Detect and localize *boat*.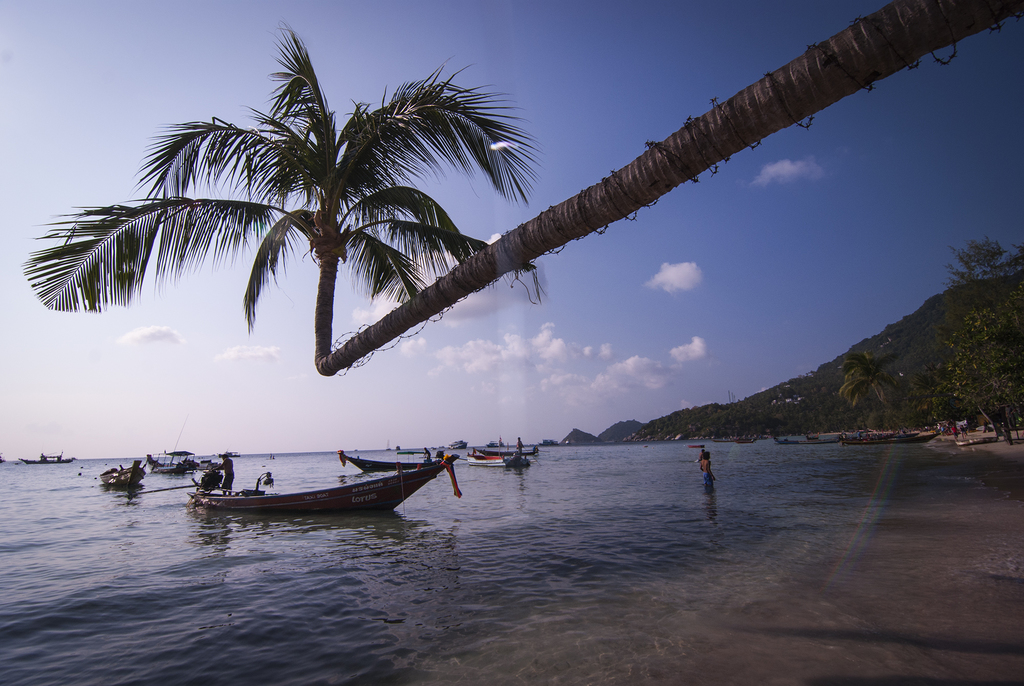
Localized at left=771, top=429, right=851, bottom=441.
